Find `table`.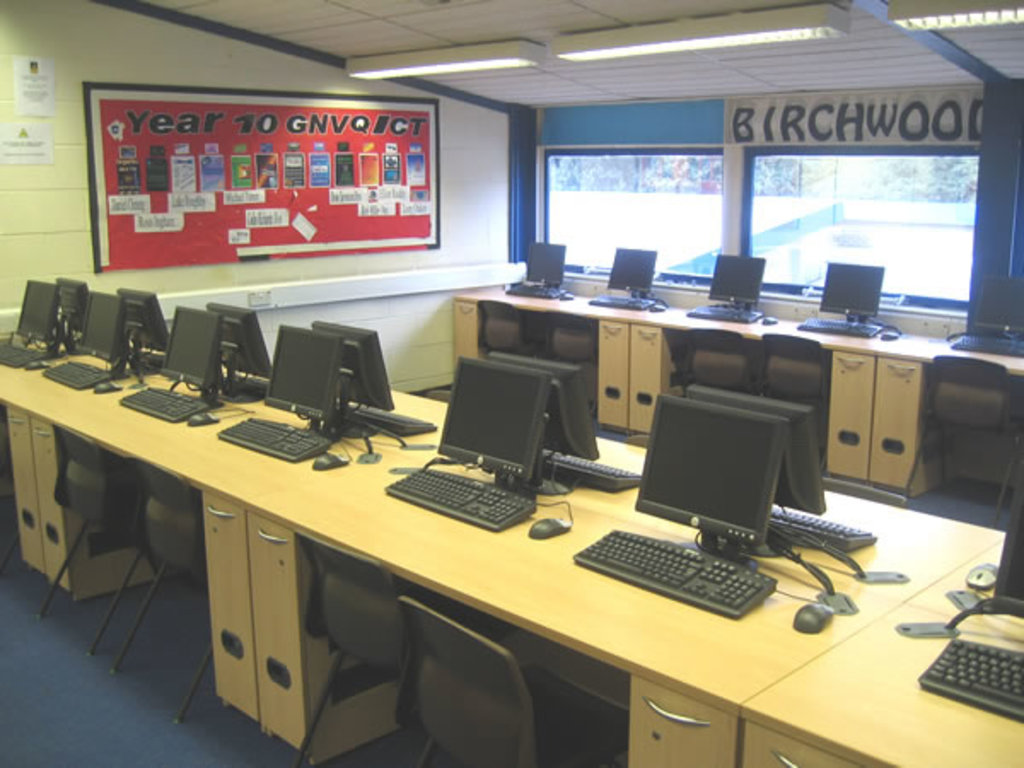
detection(449, 297, 1022, 500).
